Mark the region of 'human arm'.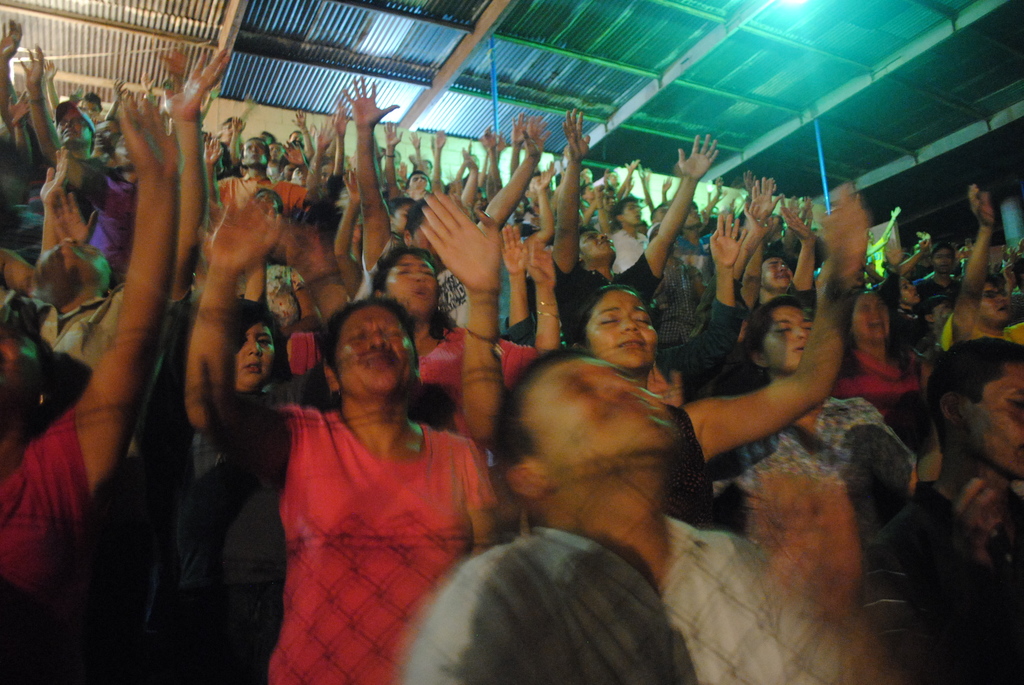
Region: {"left": 622, "top": 177, "right": 632, "bottom": 201}.
